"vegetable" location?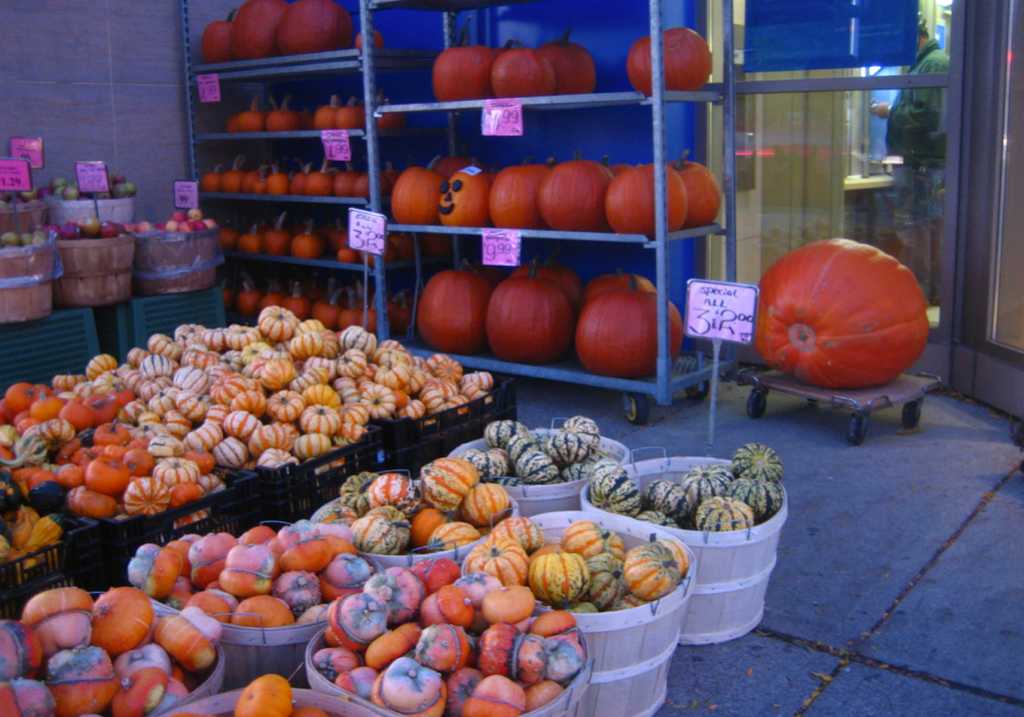
region(293, 159, 311, 195)
